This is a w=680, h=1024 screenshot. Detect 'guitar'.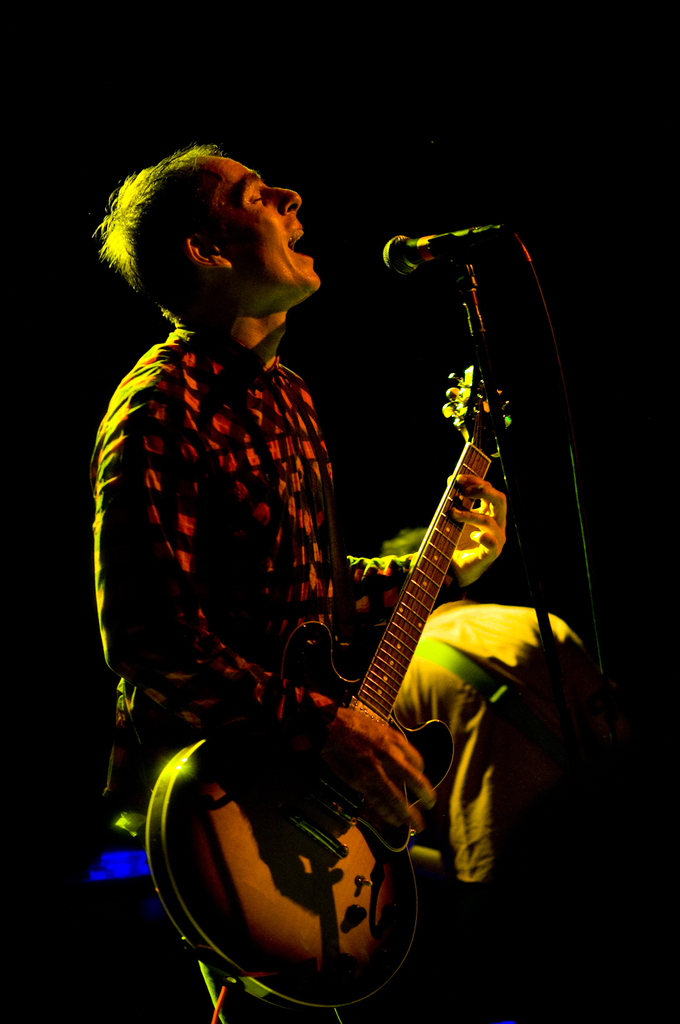
132,351,517,1005.
